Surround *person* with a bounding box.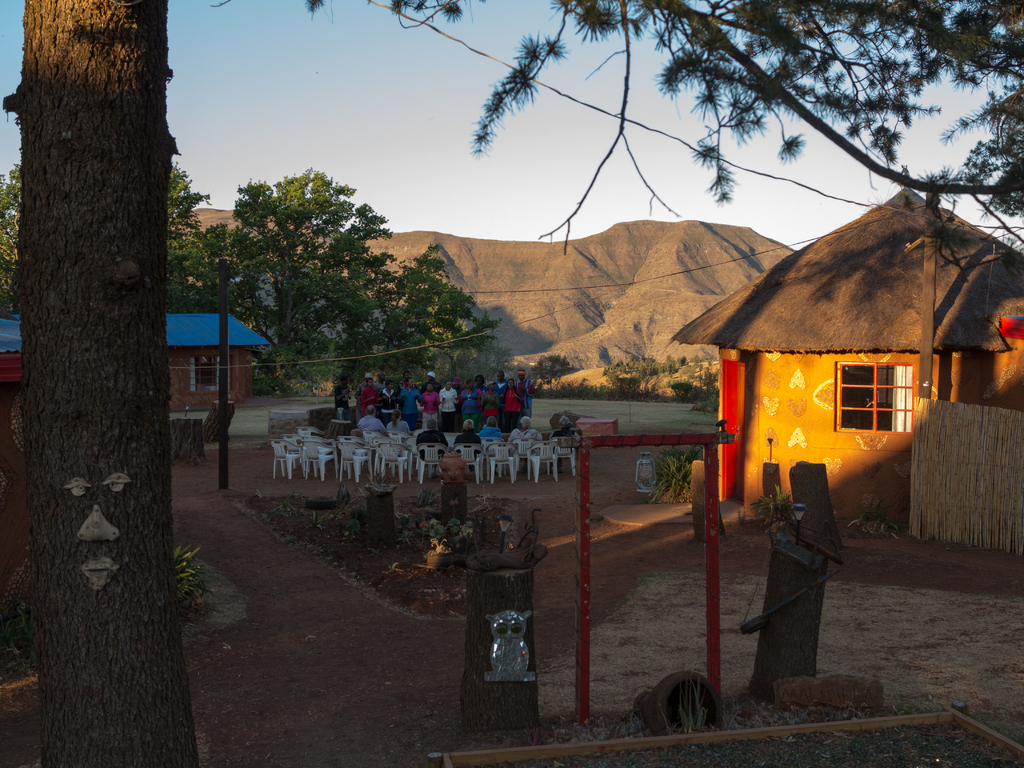
[366, 365, 374, 408].
